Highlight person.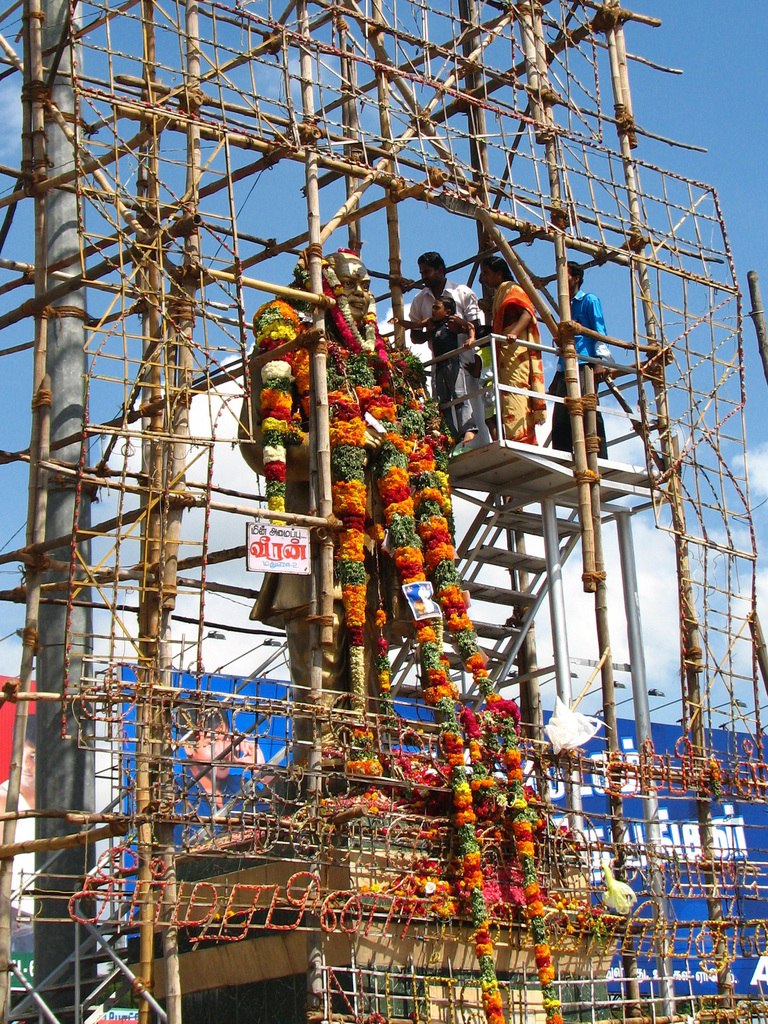
Highlighted region: locate(558, 255, 609, 461).
